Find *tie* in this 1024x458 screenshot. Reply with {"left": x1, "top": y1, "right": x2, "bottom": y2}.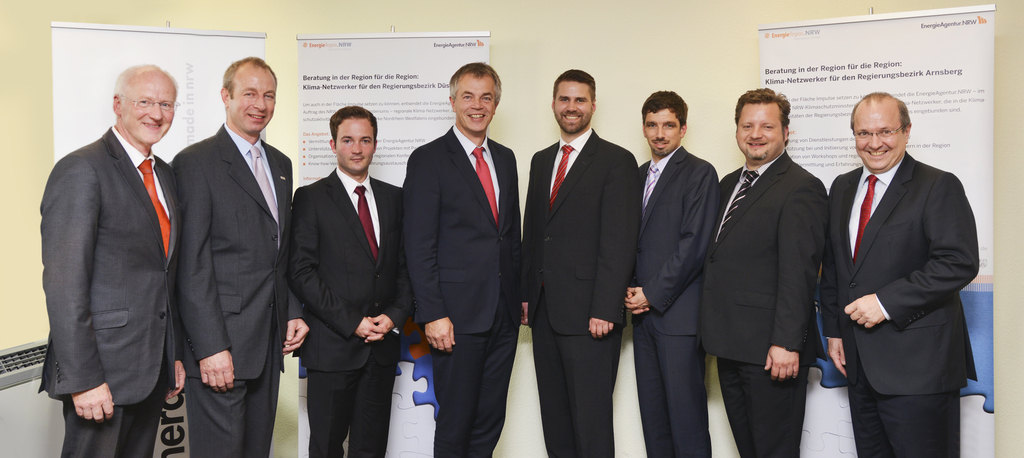
{"left": 349, "top": 184, "right": 382, "bottom": 261}.
